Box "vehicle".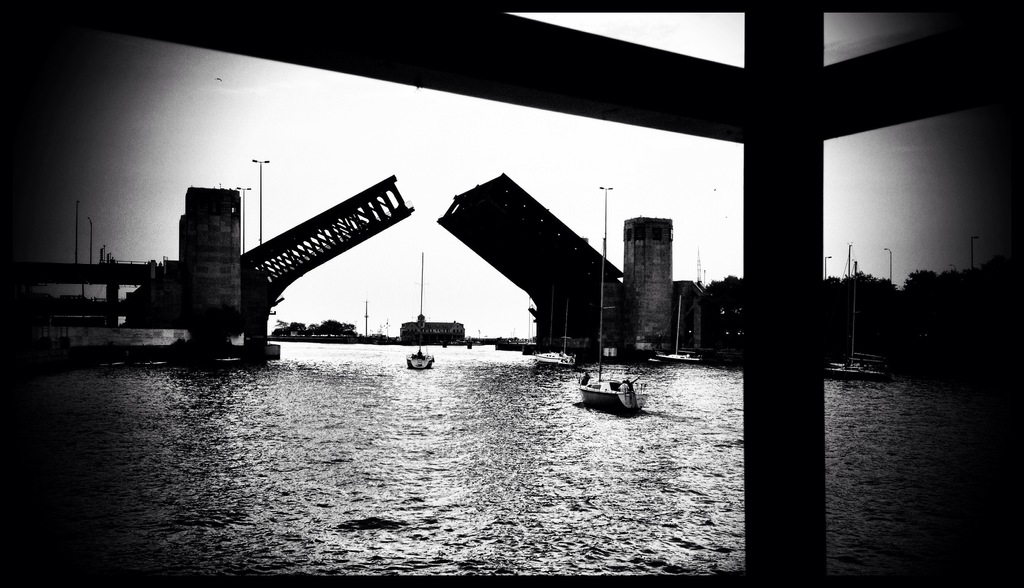
{"left": 582, "top": 377, "right": 648, "bottom": 410}.
